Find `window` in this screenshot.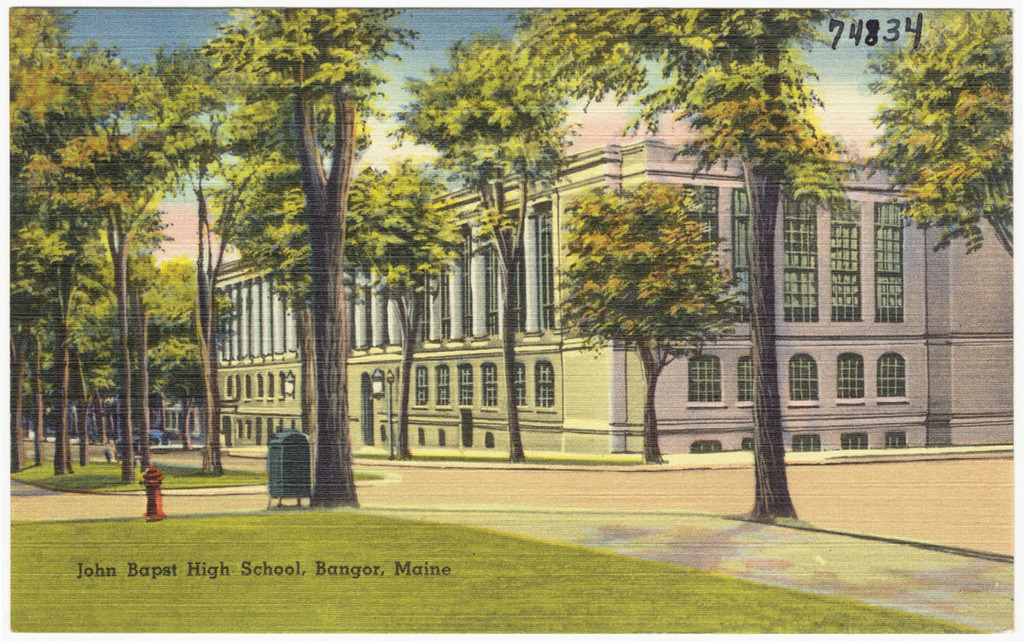
The bounding box for `window` is [left=483, top=433, right=496, bottom=447].
